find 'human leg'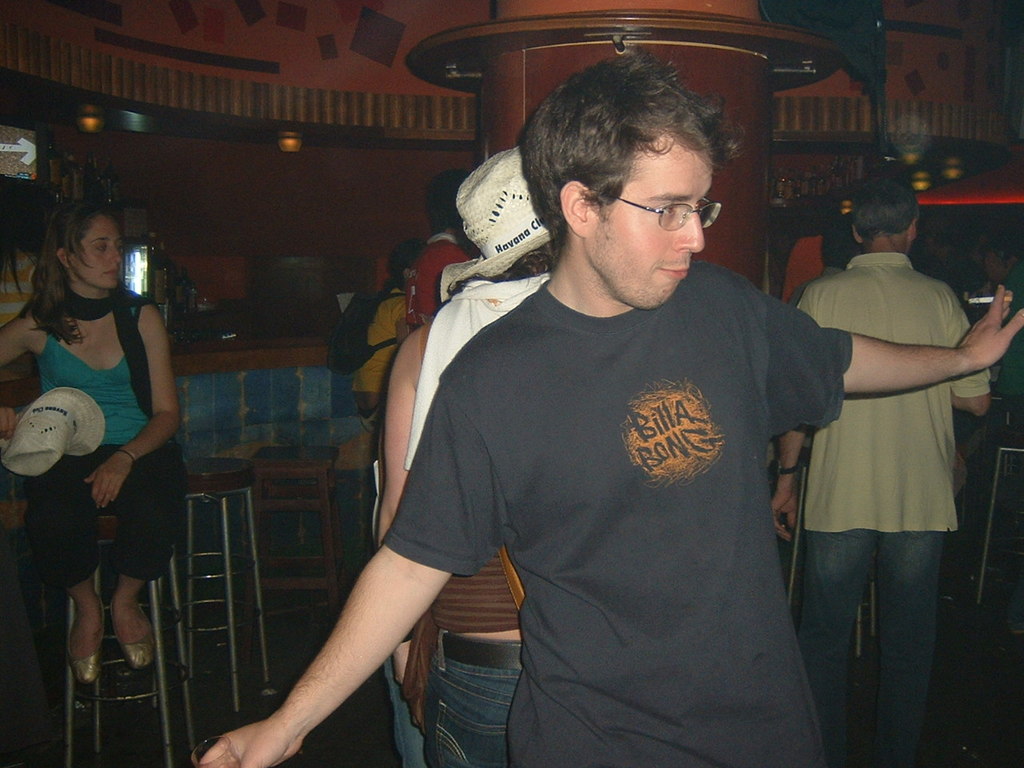
[left=875, top=520, right=943, bottom=767]
